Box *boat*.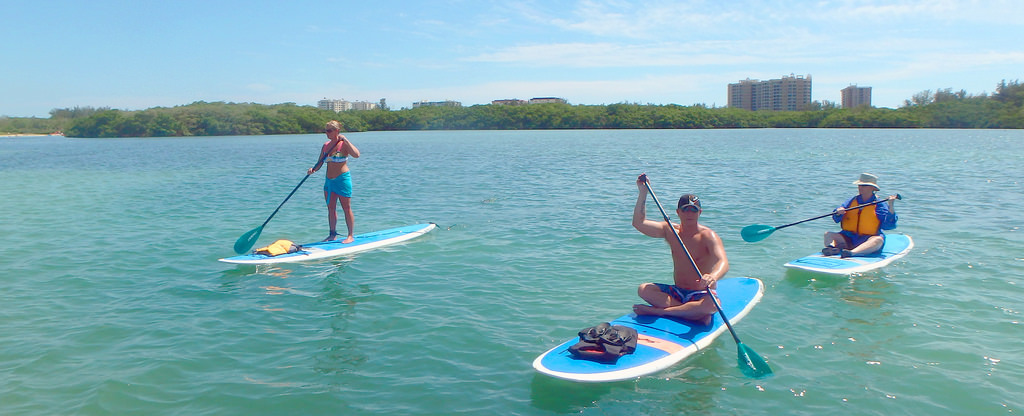
784:233:913:275.
